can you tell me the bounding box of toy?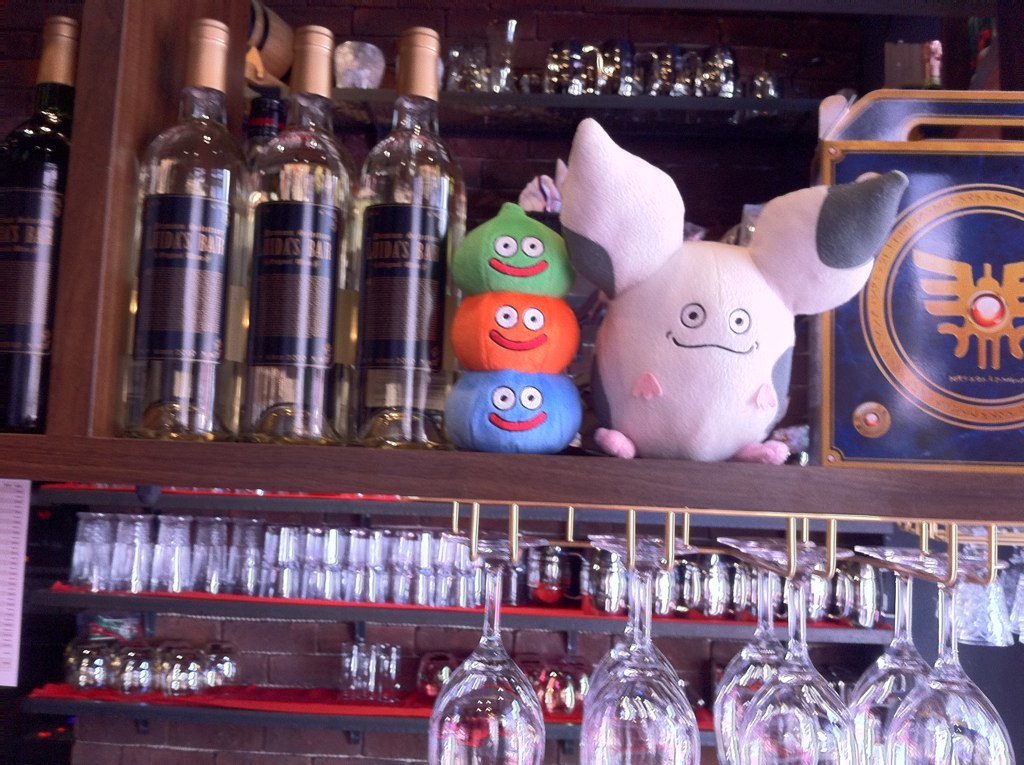
region(221, 510, 265, 600).
